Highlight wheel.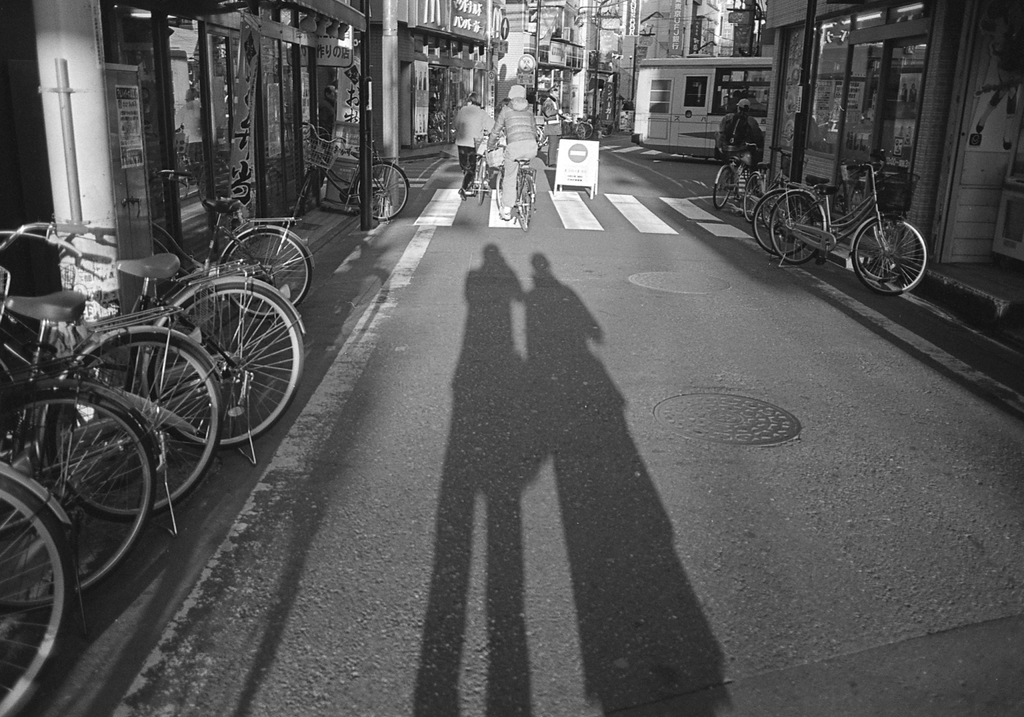
Highlighted region: locate(756, 190, 809, 258).
